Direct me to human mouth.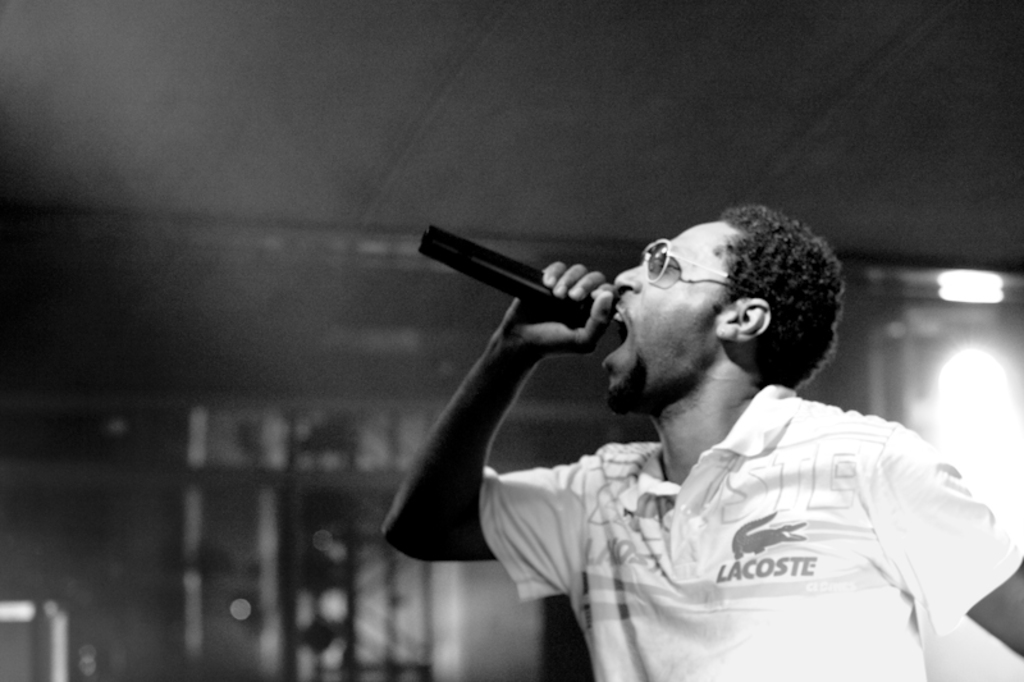
Direction: (x1=596, y1=297, x2=639, y2=370).
